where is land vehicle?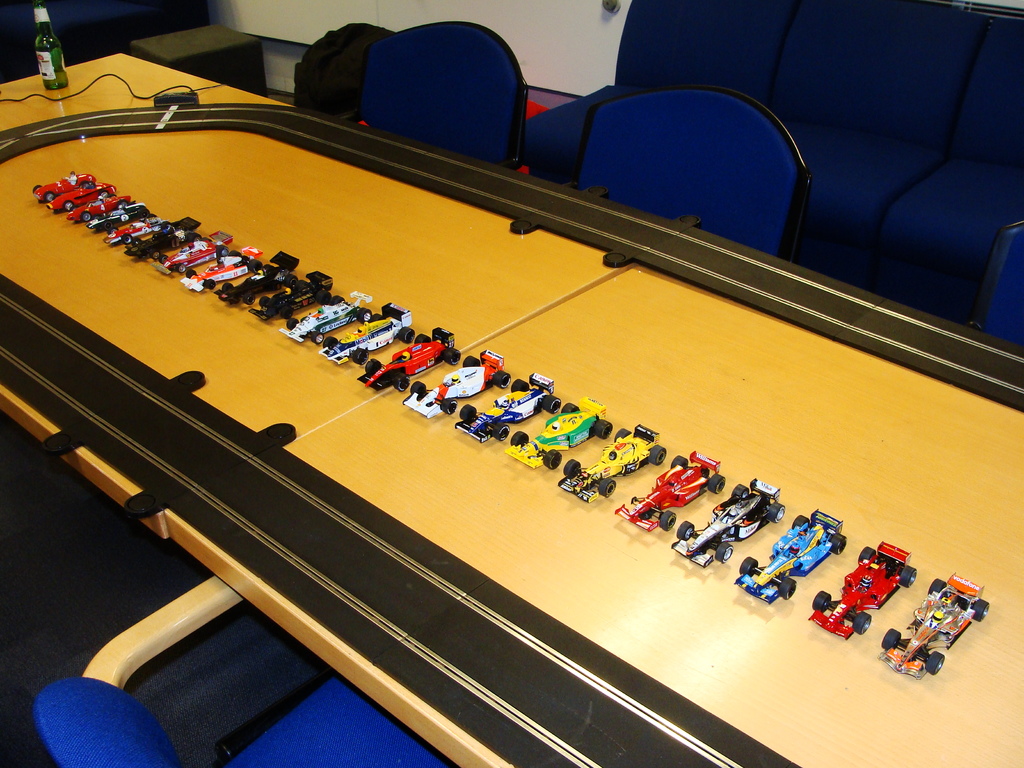
region(46, 179, 119, 212).
